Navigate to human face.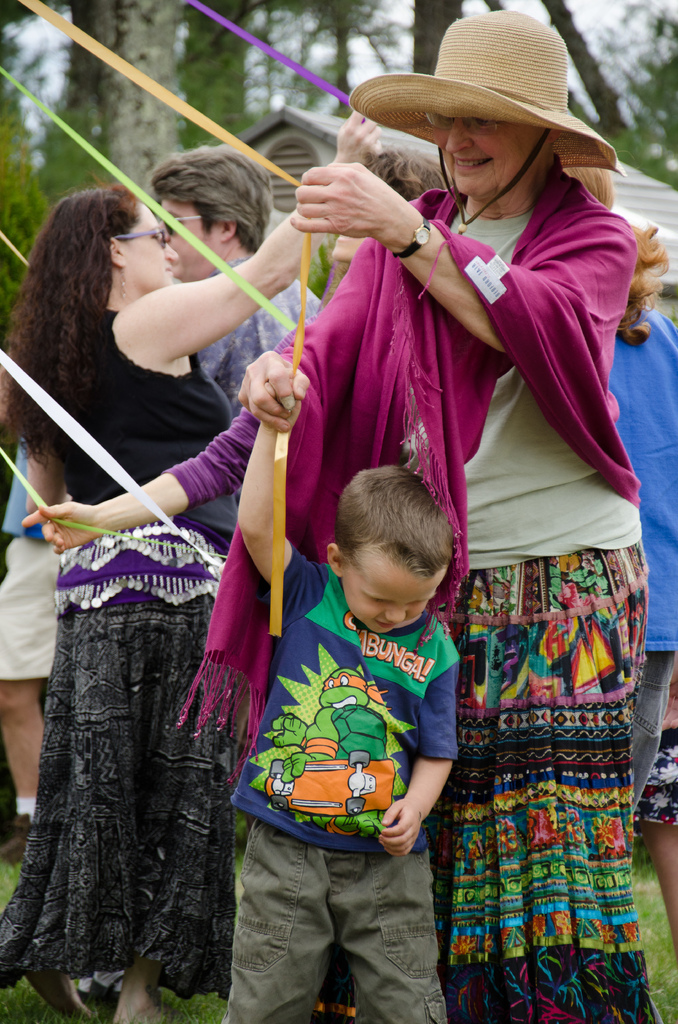
Navigation target: bbox=(165, 202, 220, 277).
